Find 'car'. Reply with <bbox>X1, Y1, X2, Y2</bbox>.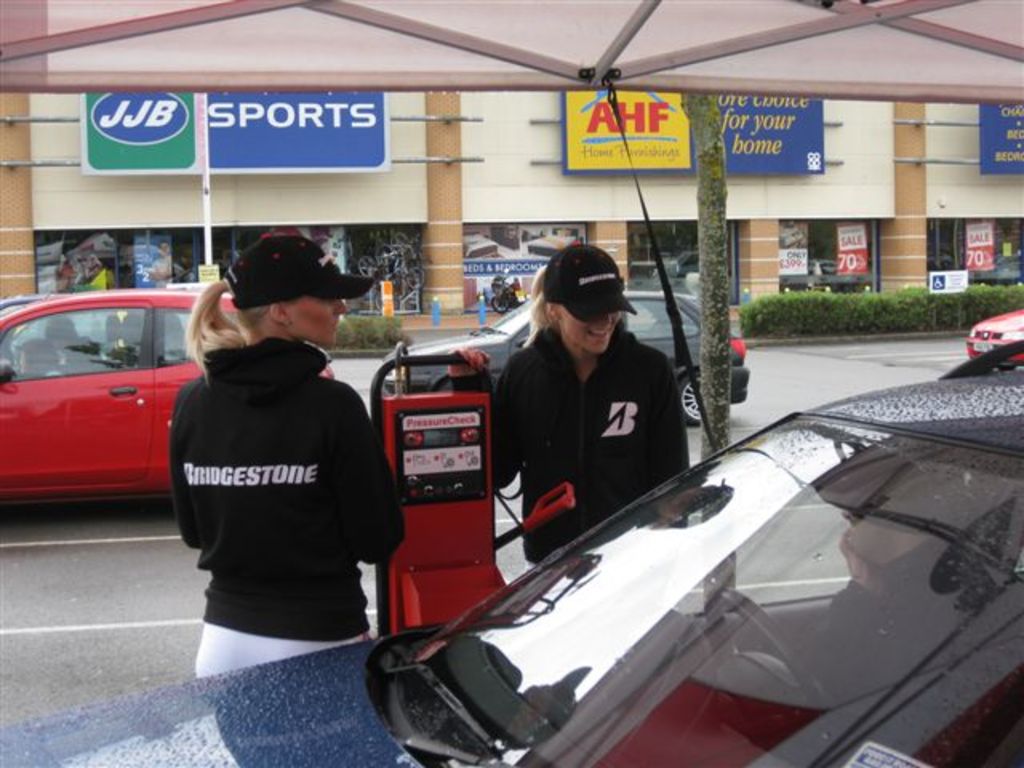
<bbox>0, 338, 1022, 766</bbox>.
